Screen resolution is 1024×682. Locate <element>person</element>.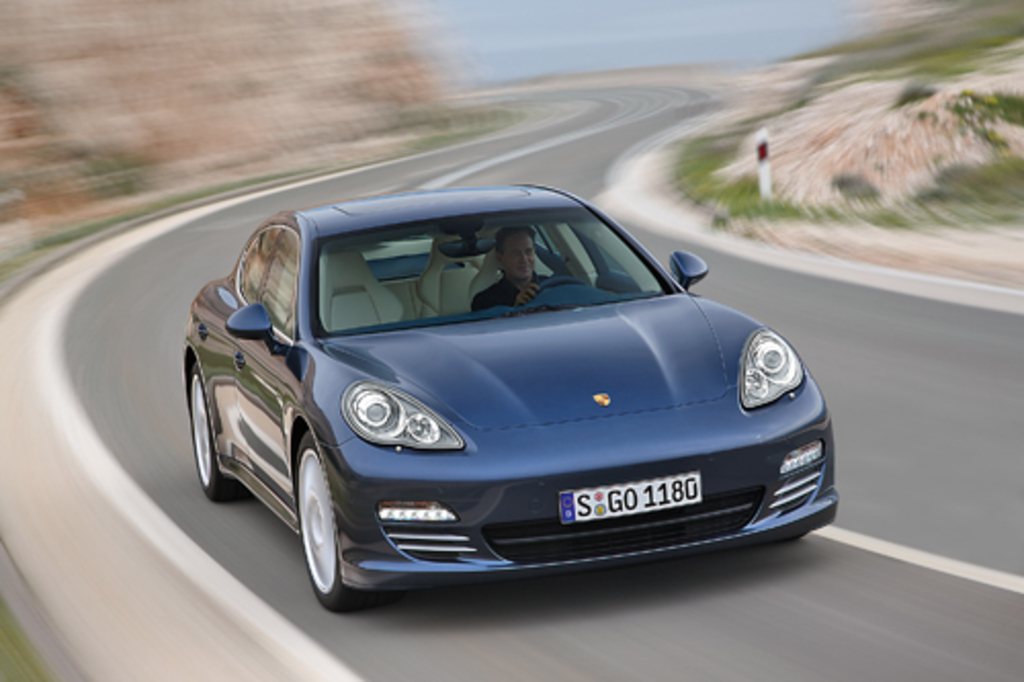
bbox=(471, 229, 555, 311).
